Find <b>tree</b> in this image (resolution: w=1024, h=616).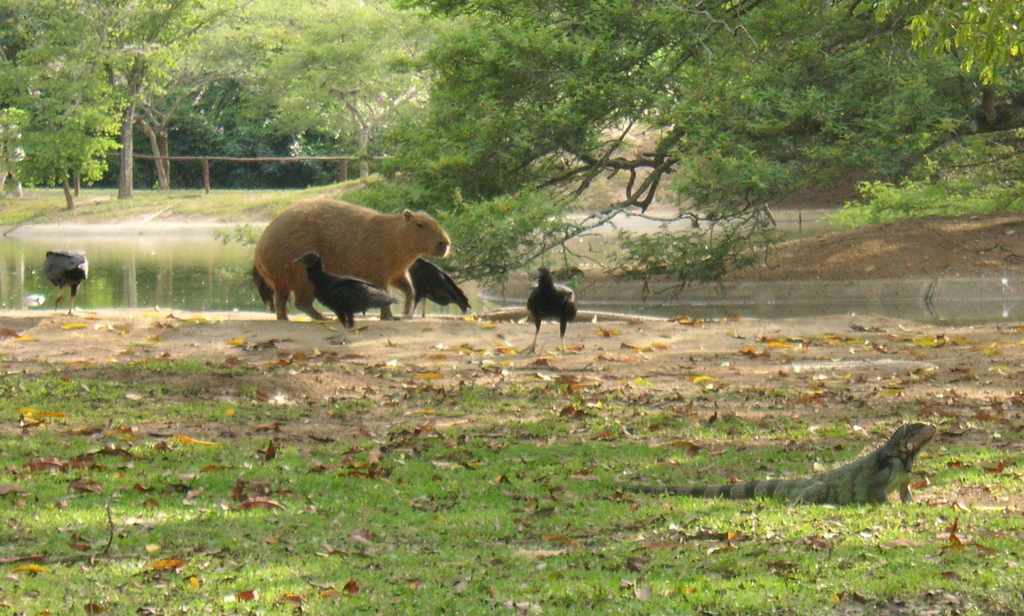
bbox=[0, 0, 340, 229].
